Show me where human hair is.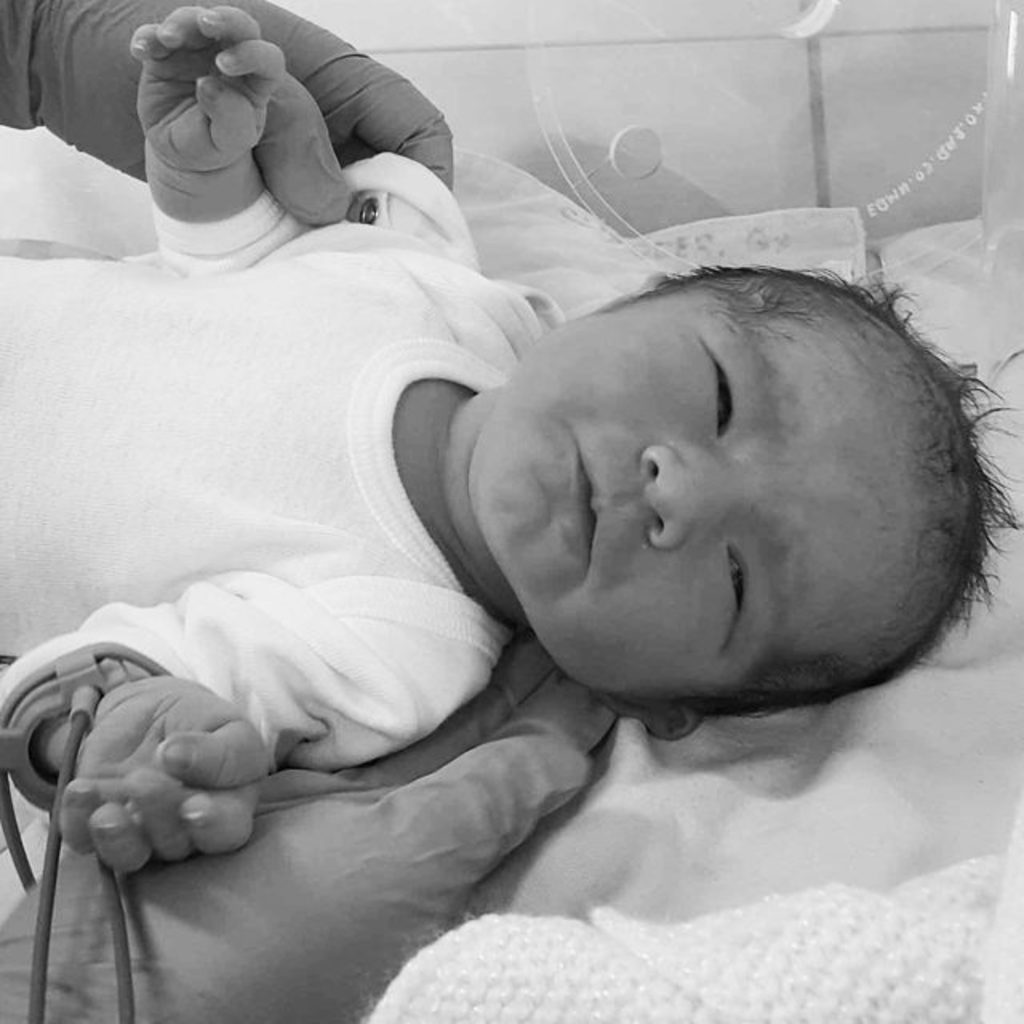
human hair is at locate(587, 251, 1022, 720).
